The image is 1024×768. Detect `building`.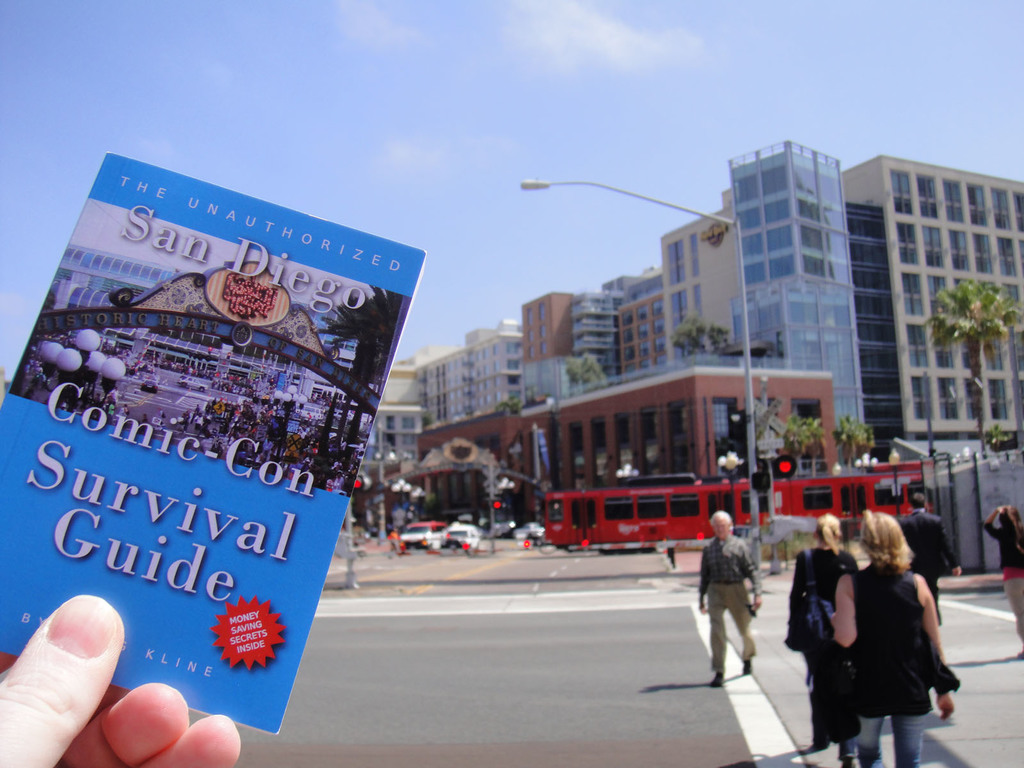
Detection: (x1=413, y1=362, x2=836, y2=525).
